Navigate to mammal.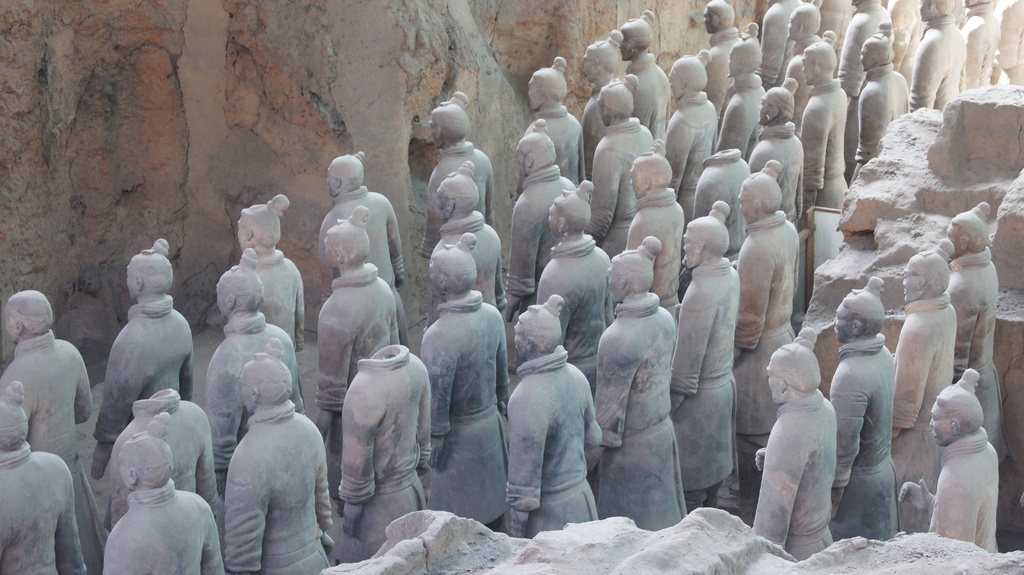
Navigation target: <box>759,334,856,541</box>.
